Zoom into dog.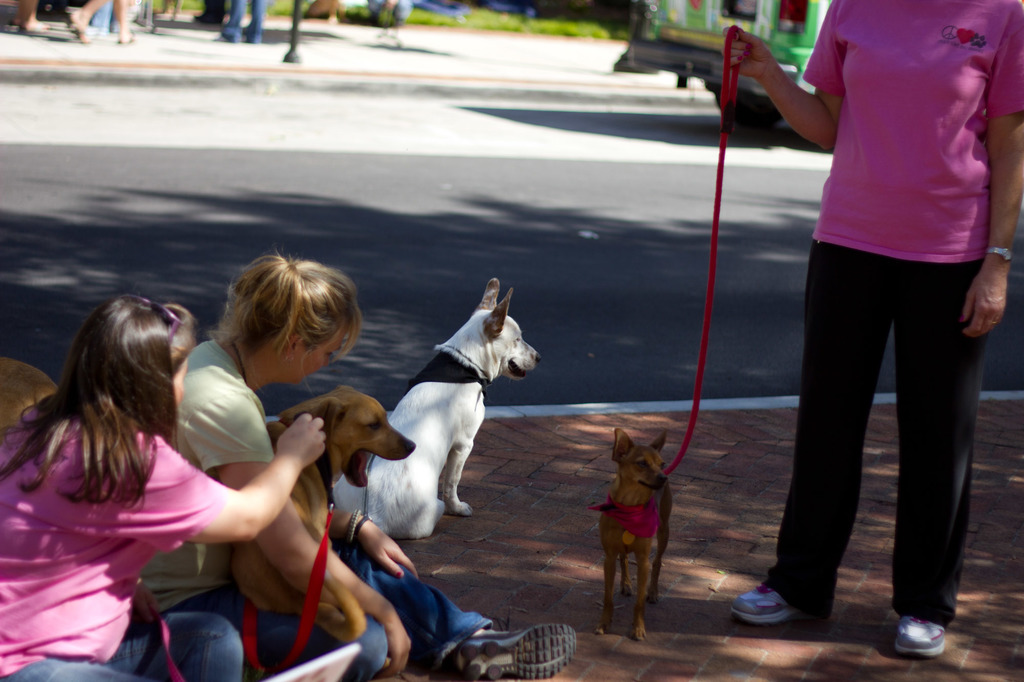
Zoom target: bbox=[321, 277, 545, 555].
